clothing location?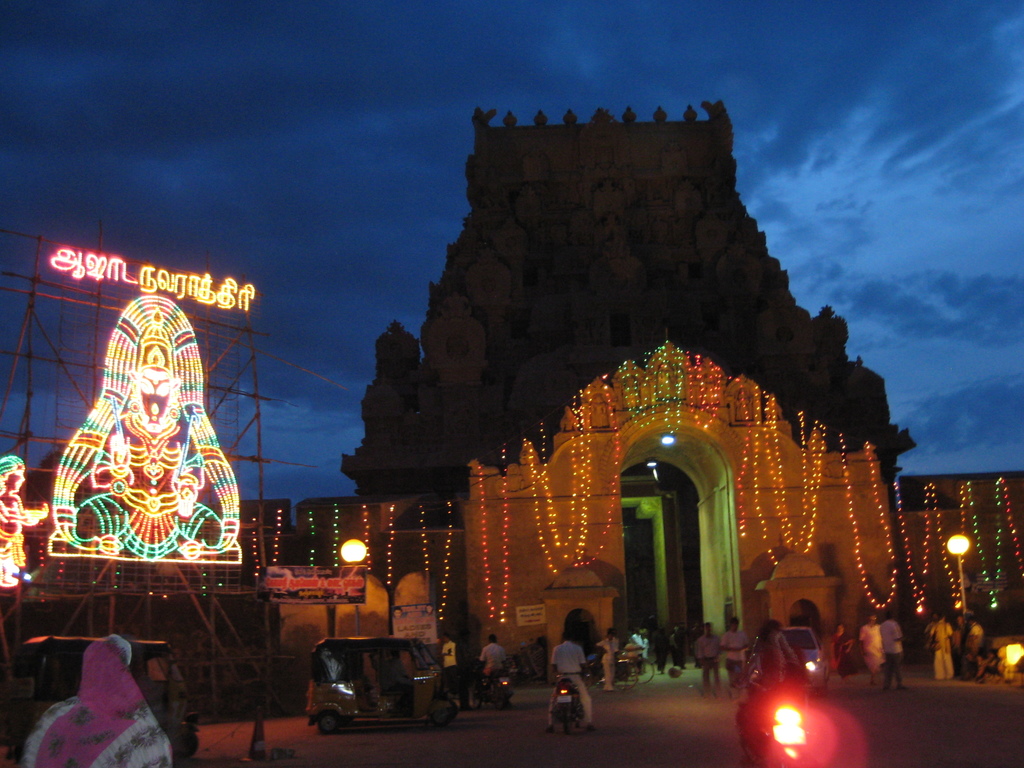
left=879, top=620, right=903, bottom=674
